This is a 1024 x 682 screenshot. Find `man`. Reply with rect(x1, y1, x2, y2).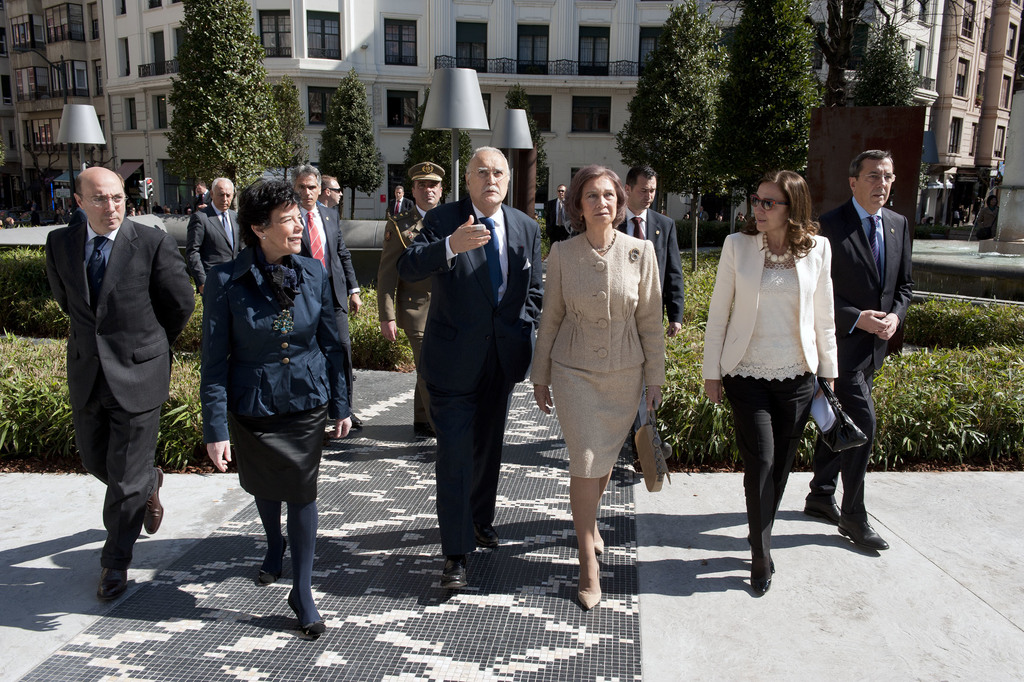
rect(805, 149, 917, 551).
